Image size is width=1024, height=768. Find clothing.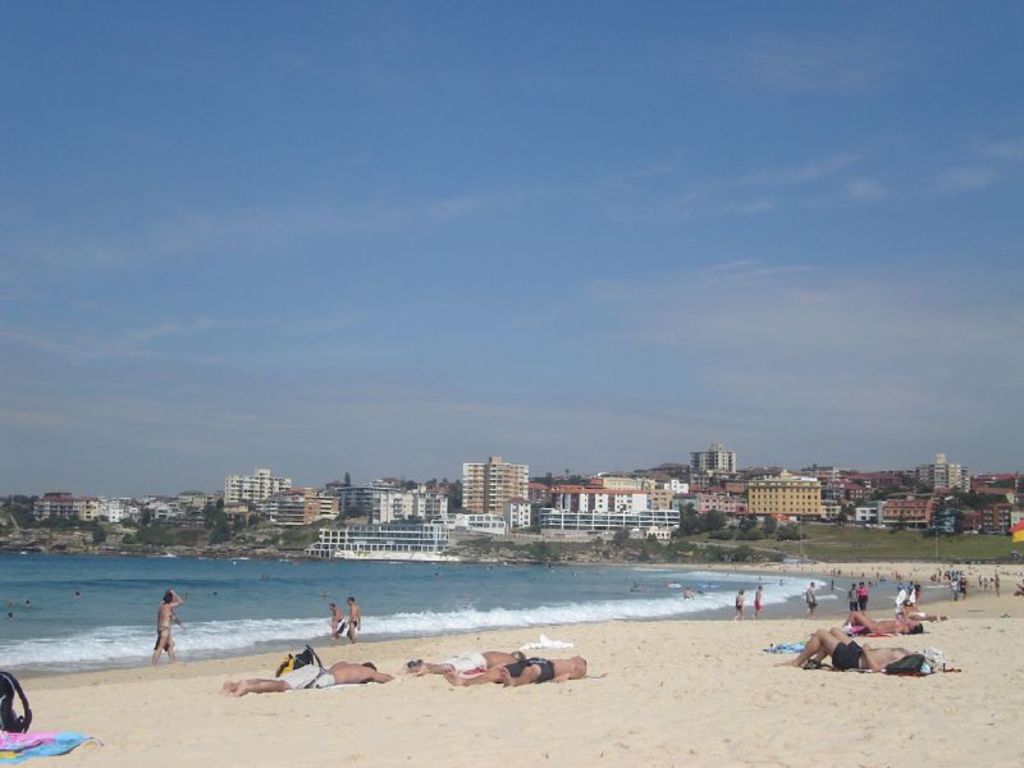
<bbox>847, 588, 860, 612</bbox>.
